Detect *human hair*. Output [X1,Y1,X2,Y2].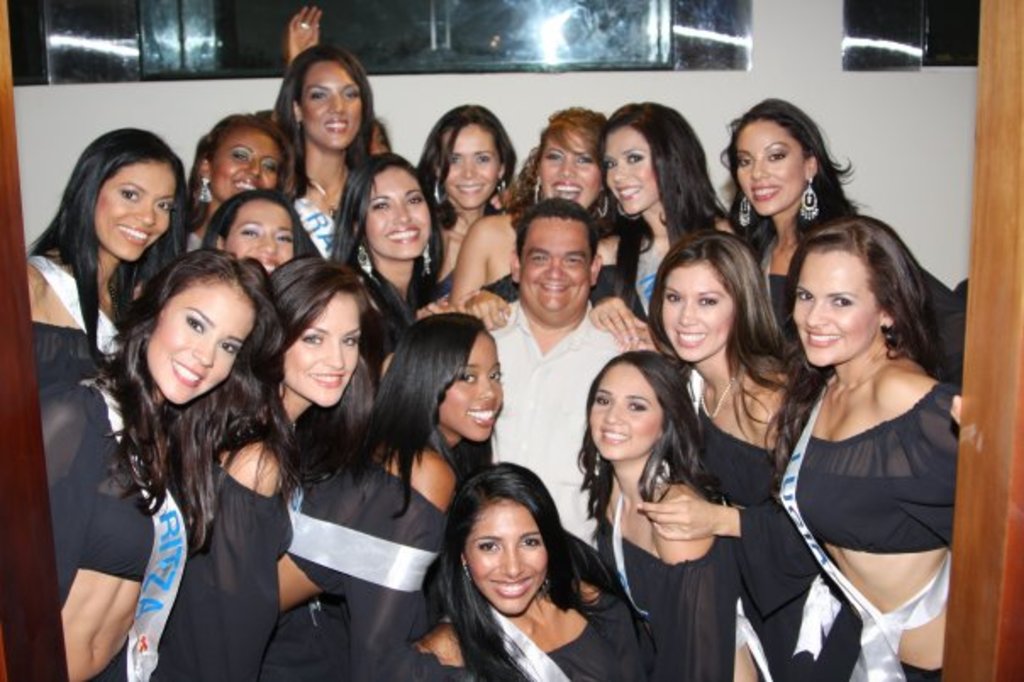
[24,127,190,349].
